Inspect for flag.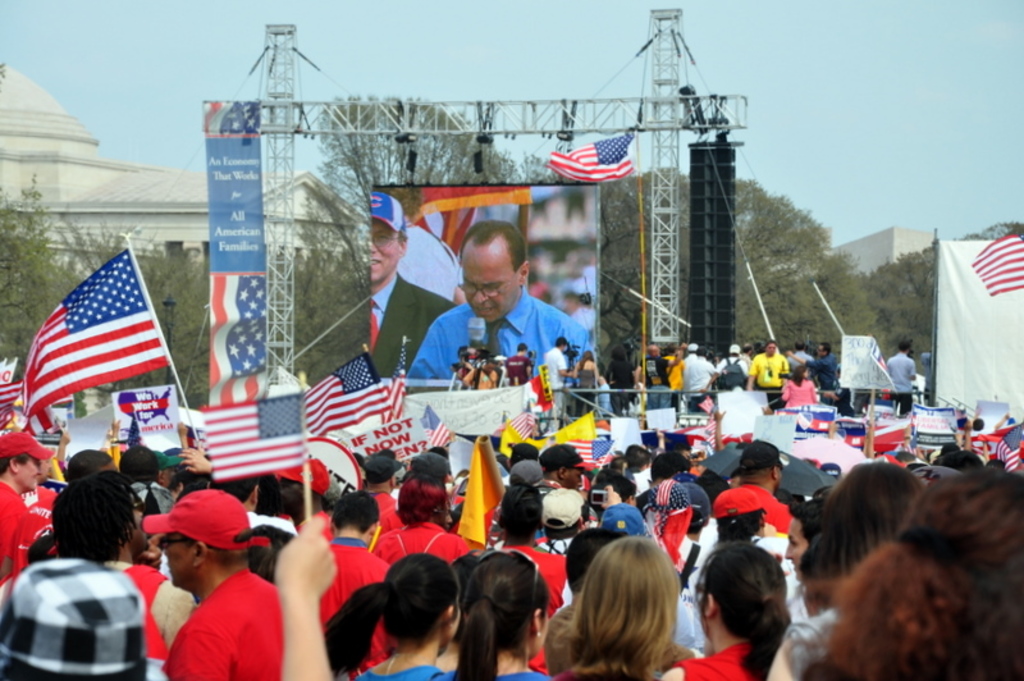
Inspection: {"left": 968, "top": 224, "right": 1023, "bottom": 293}.
